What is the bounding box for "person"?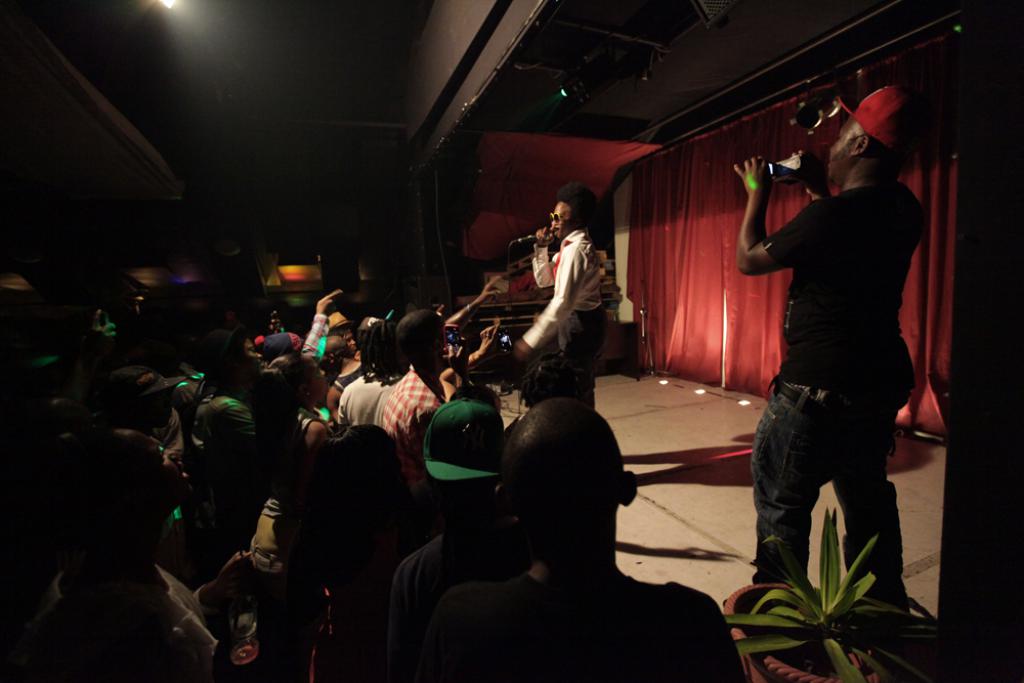
(left=415, top=393, right=743, bottom=681).
